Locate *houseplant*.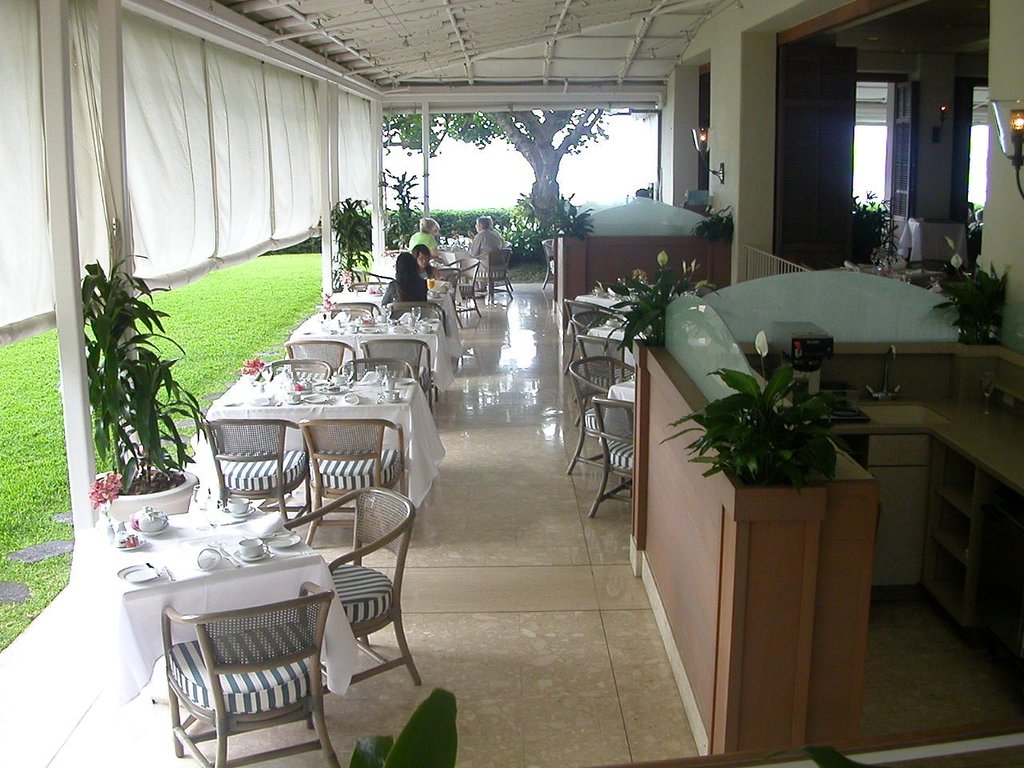
Bounding box: l=601, t=253, r=702, b=354.
